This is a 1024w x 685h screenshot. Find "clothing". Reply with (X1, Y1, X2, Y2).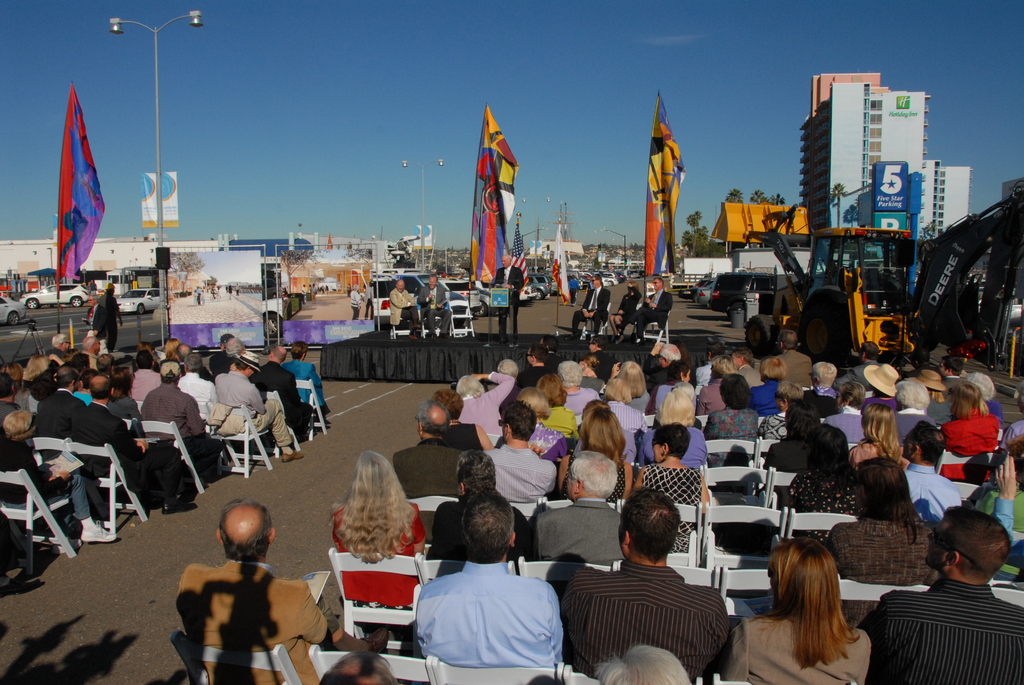
(639, 288, 674, 333).
